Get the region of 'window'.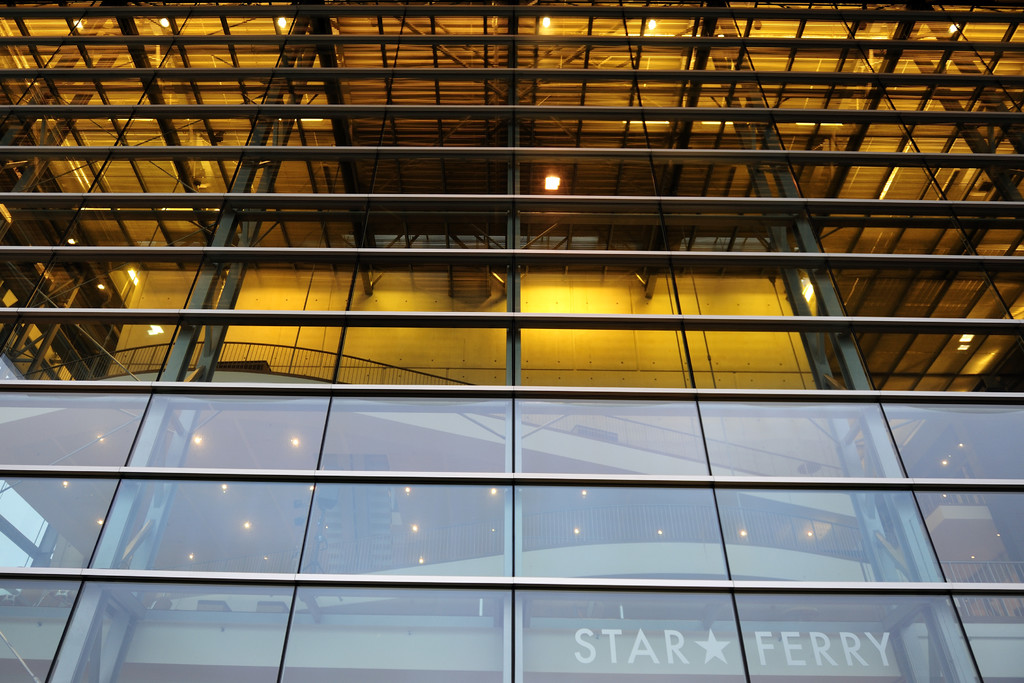
locate(0, 0, 1023, 394).
